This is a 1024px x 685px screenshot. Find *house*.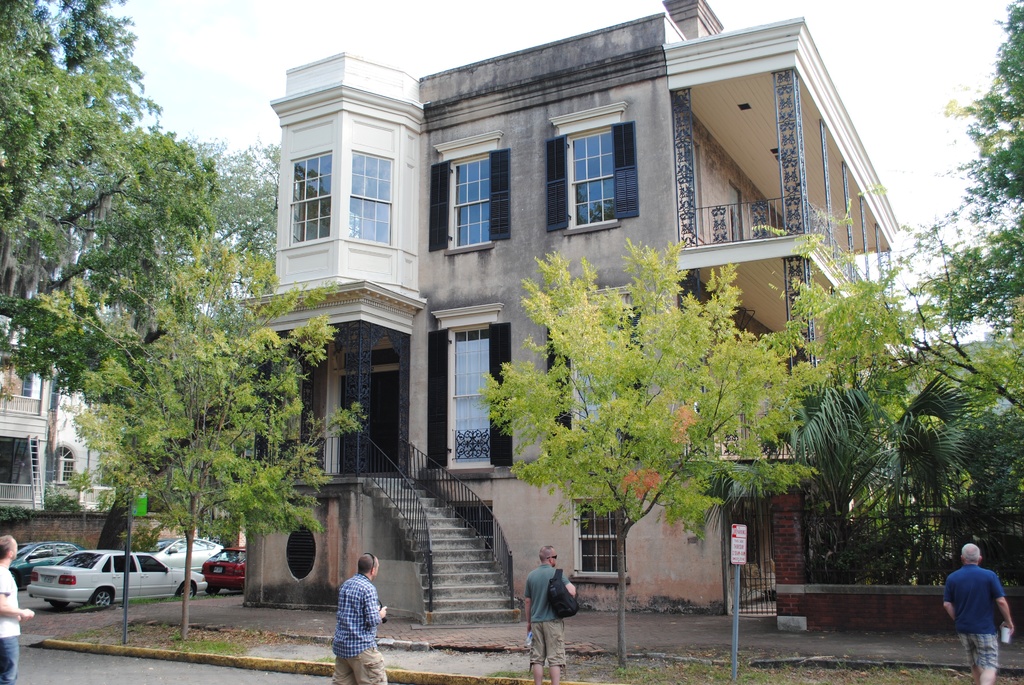
Bounding box: {"left": 0, "top": 276, "right": 140, "bottom": 518}.
